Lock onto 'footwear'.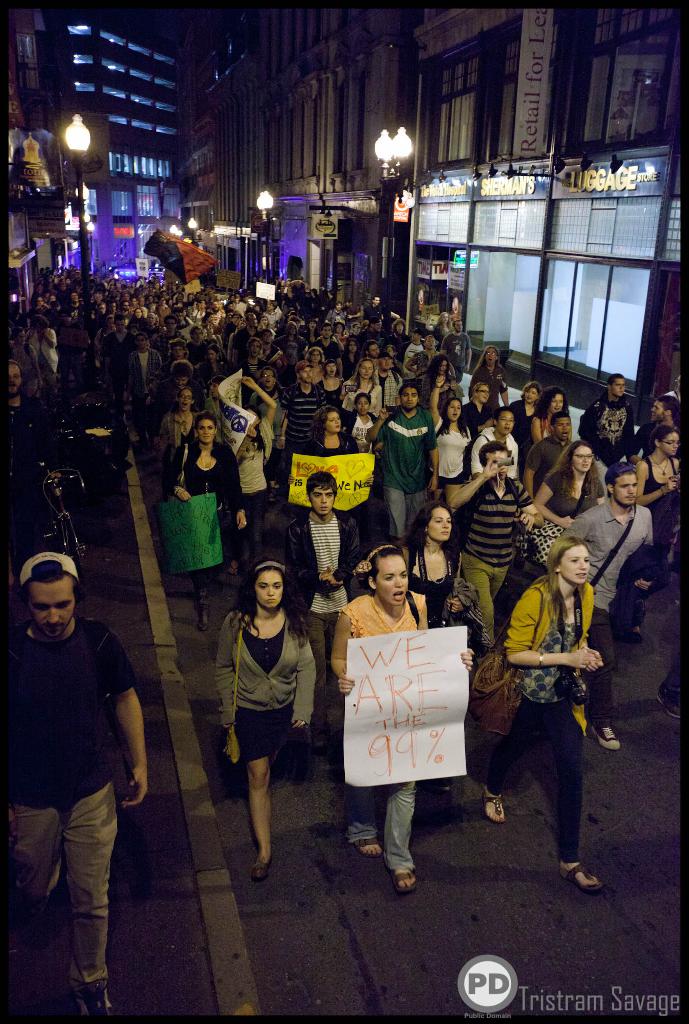
Locked: left=480, top=796, right=510, bottom=830.
